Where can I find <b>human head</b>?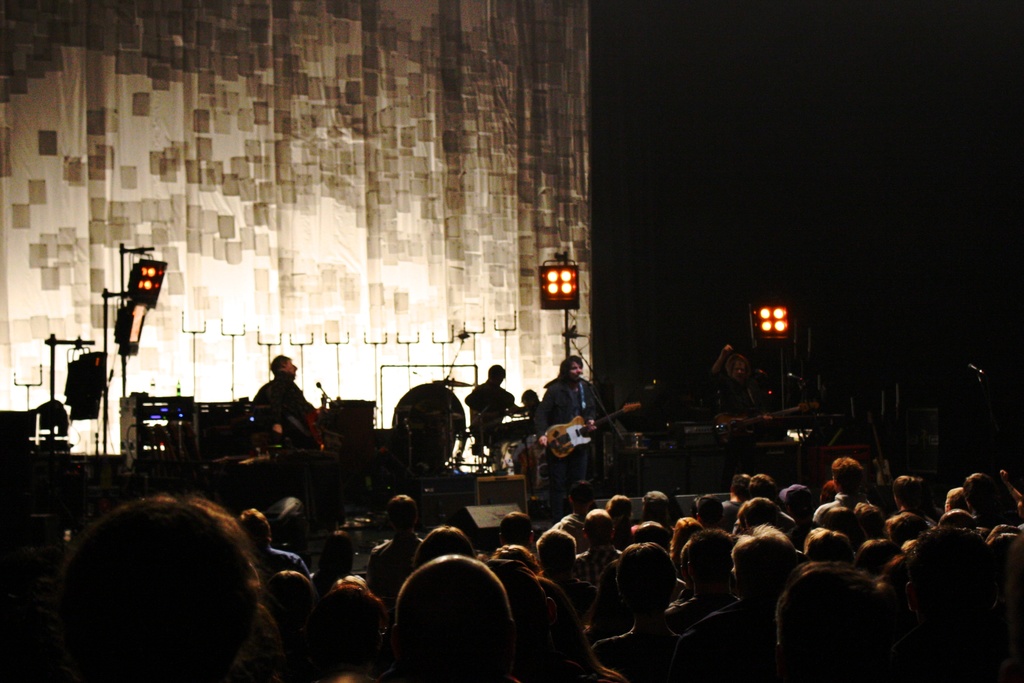
You can find it at l=49, t=497, r=278, b=682.
